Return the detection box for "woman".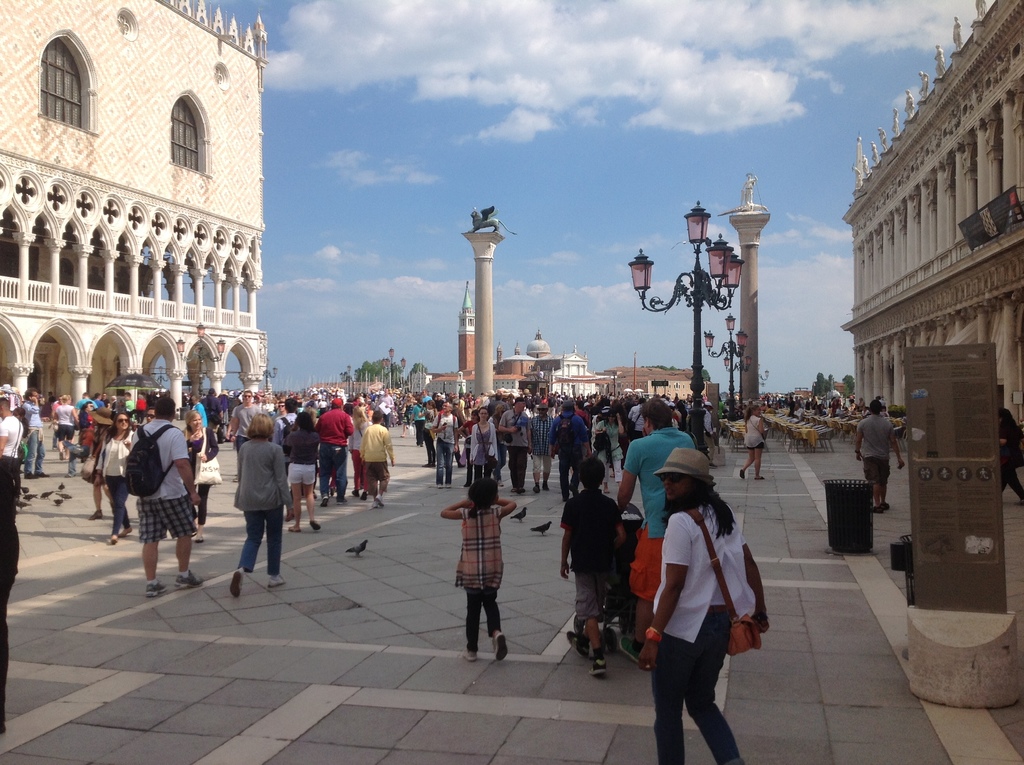
{"x1": 93, "y1": 410, "x2": 151, "y2": 554}.
